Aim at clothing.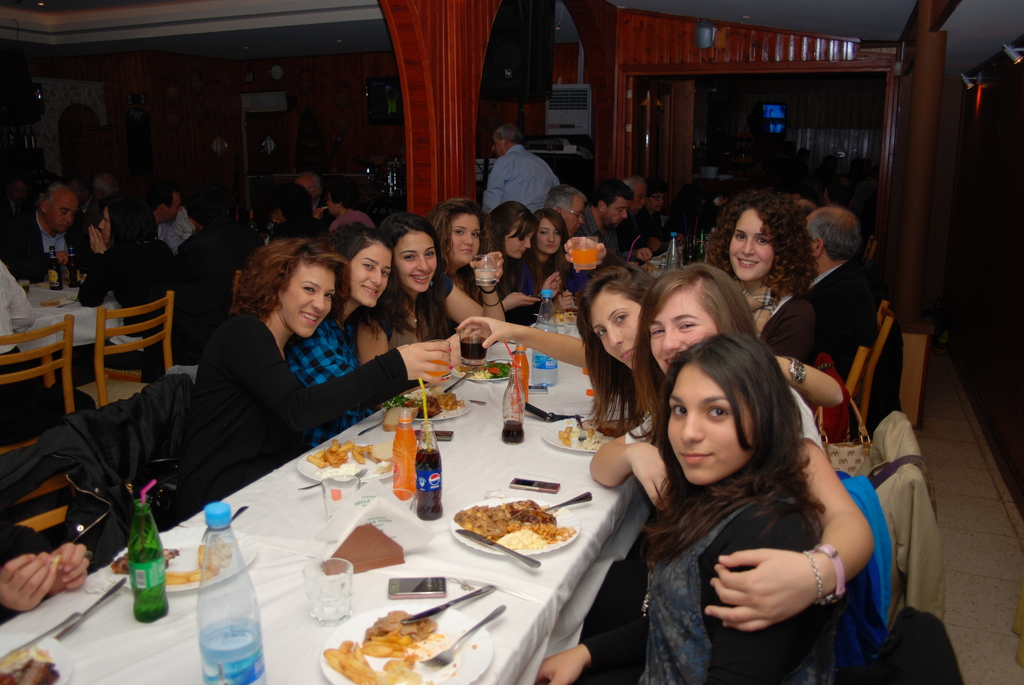
Aimed at <bbox>585, 468, 889, 684</bbox>.
